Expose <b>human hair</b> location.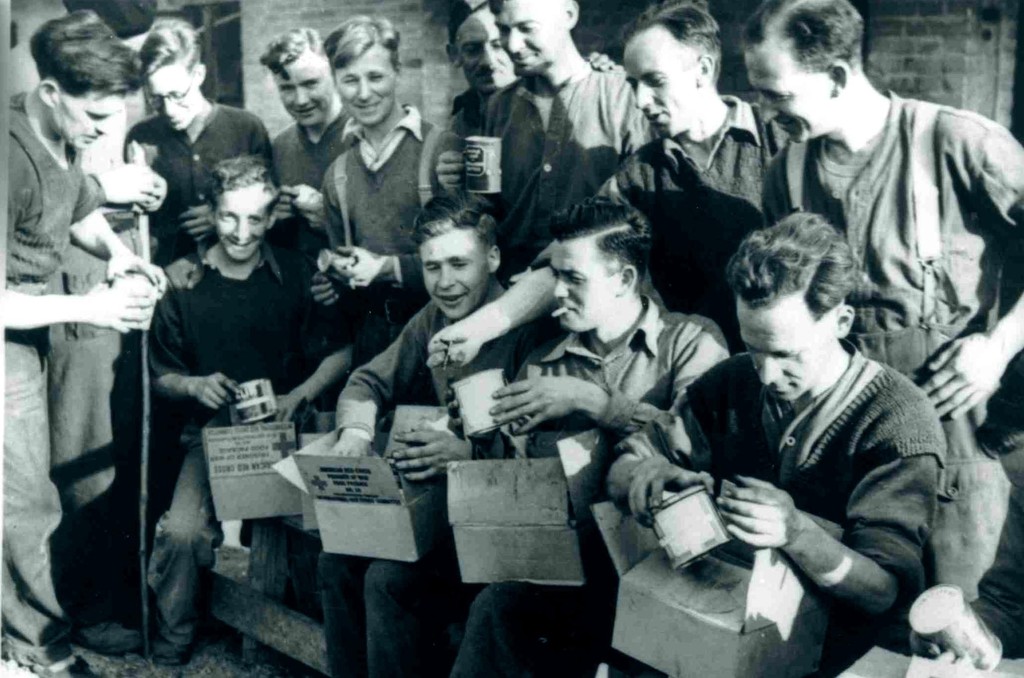
Exposed at detection(29, 10, 147, 92).
